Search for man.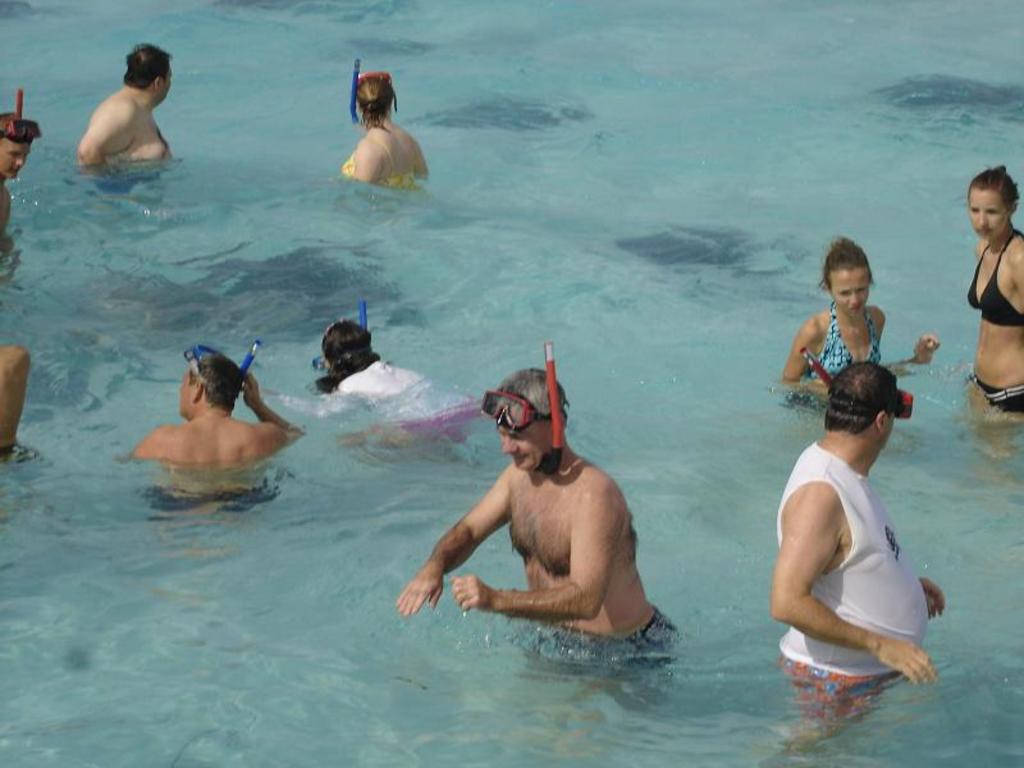
Found at [left=125, top=340, right=302, bottom=527].
